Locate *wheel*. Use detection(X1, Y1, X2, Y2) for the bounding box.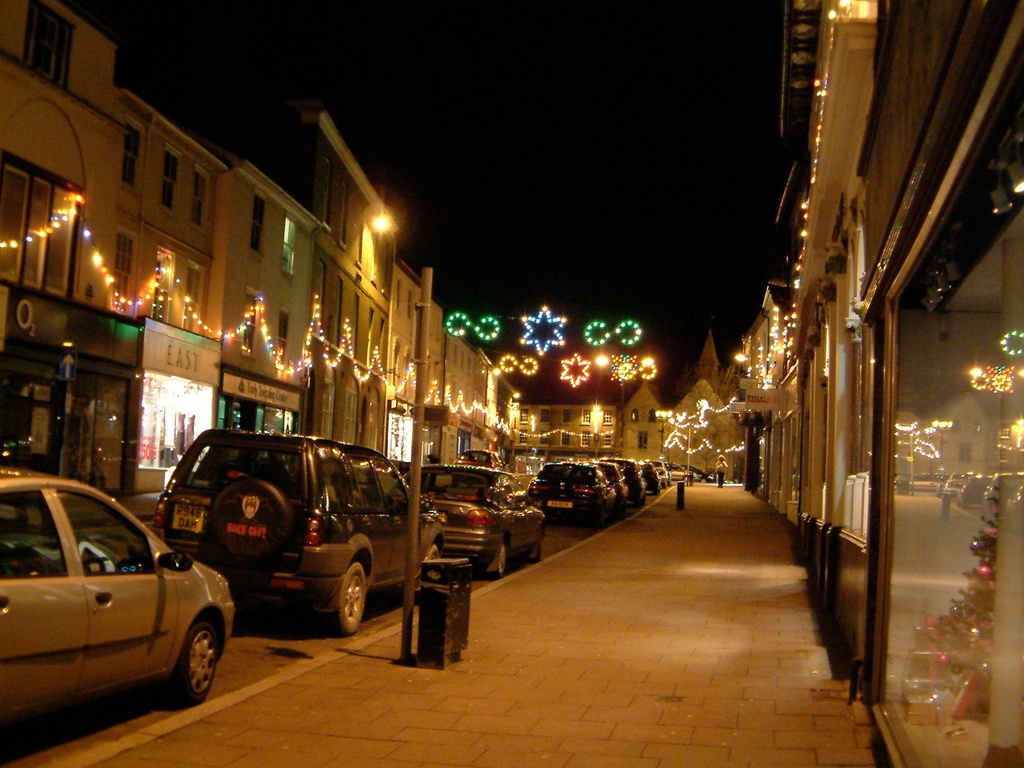
detection(532, 545, 547, 564).
